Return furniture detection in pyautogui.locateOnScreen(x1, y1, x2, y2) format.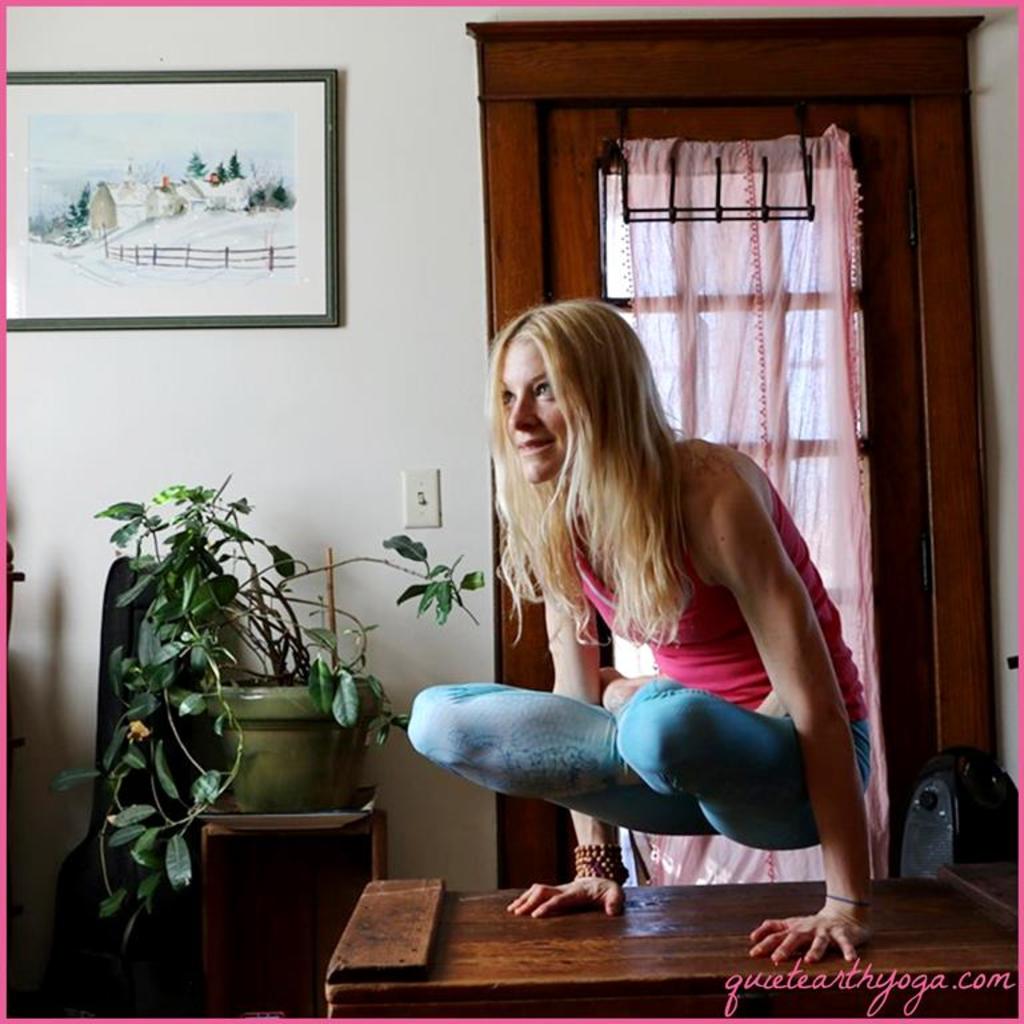
pyautogui.locateOnScreen(323, 861, 1021, 1017).
